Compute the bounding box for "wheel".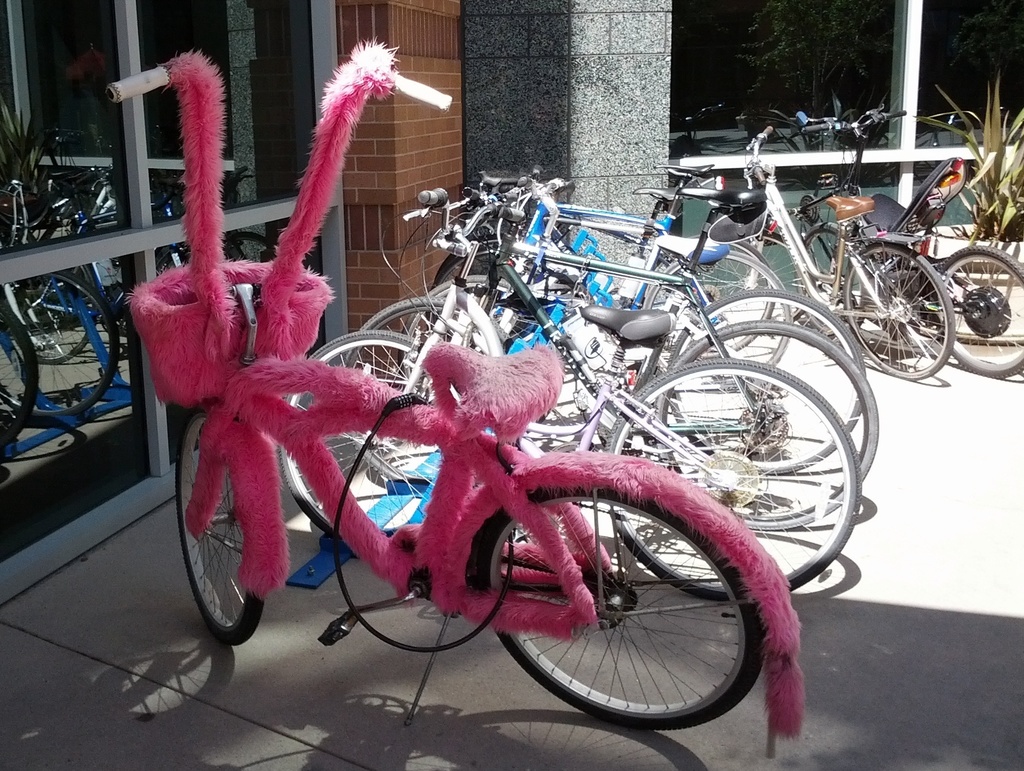
x1=793 y1=223 x2=866 y2=334.
